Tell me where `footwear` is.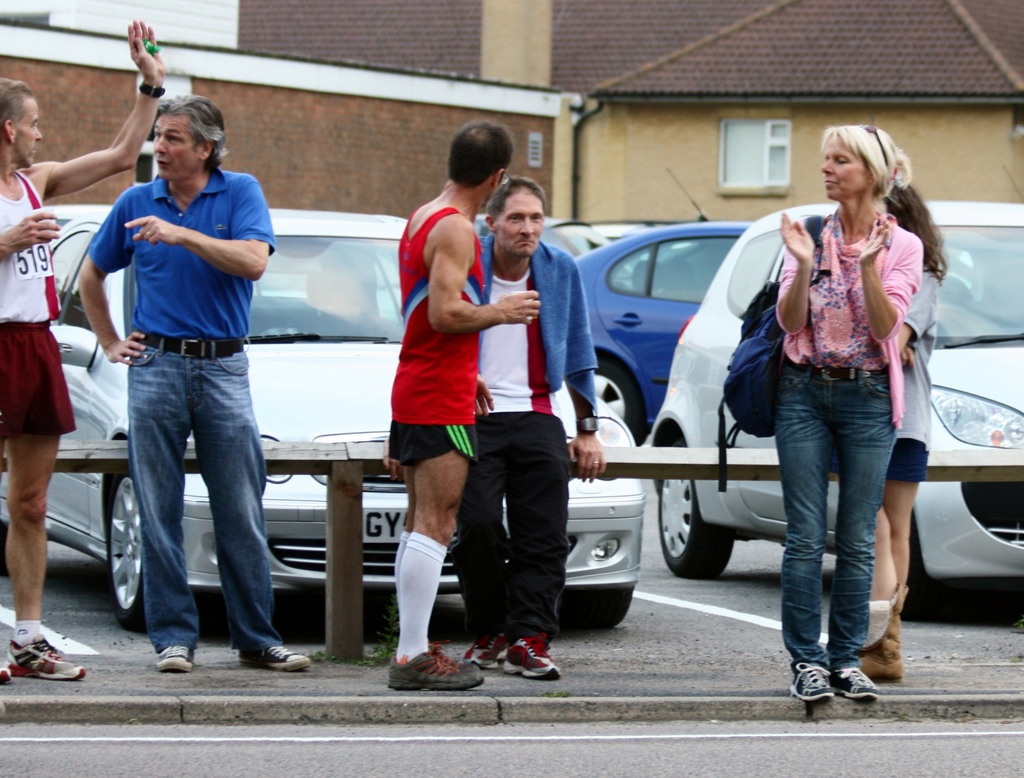
`footwear` is at <region>0, 660, 12, 685</region>.
